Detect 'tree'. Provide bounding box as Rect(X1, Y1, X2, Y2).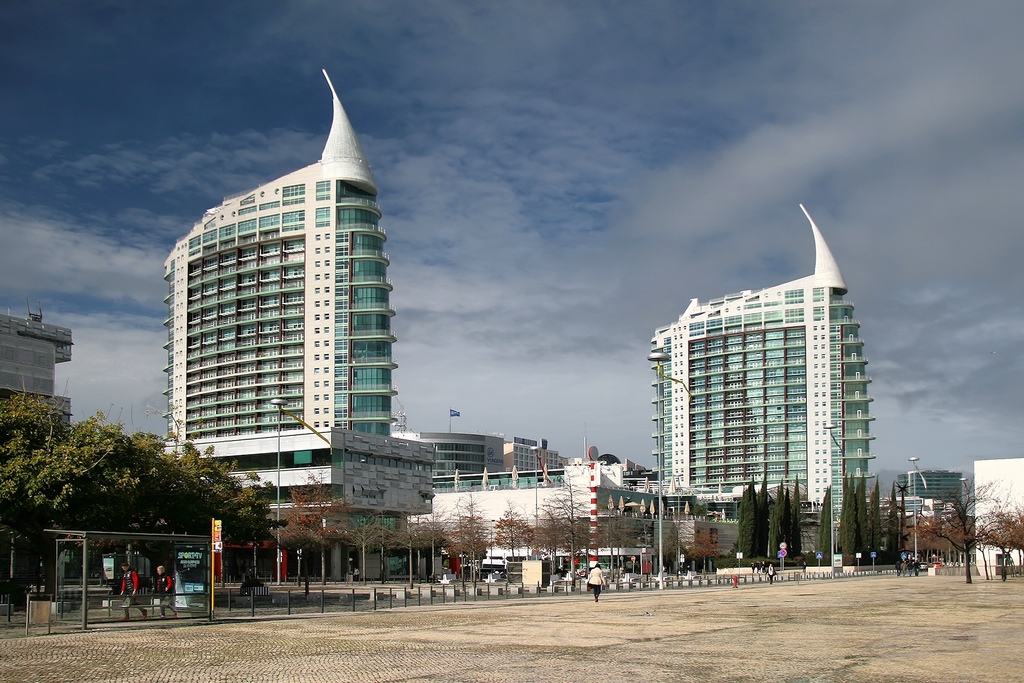
Rect(485, 498, 535, 587).
